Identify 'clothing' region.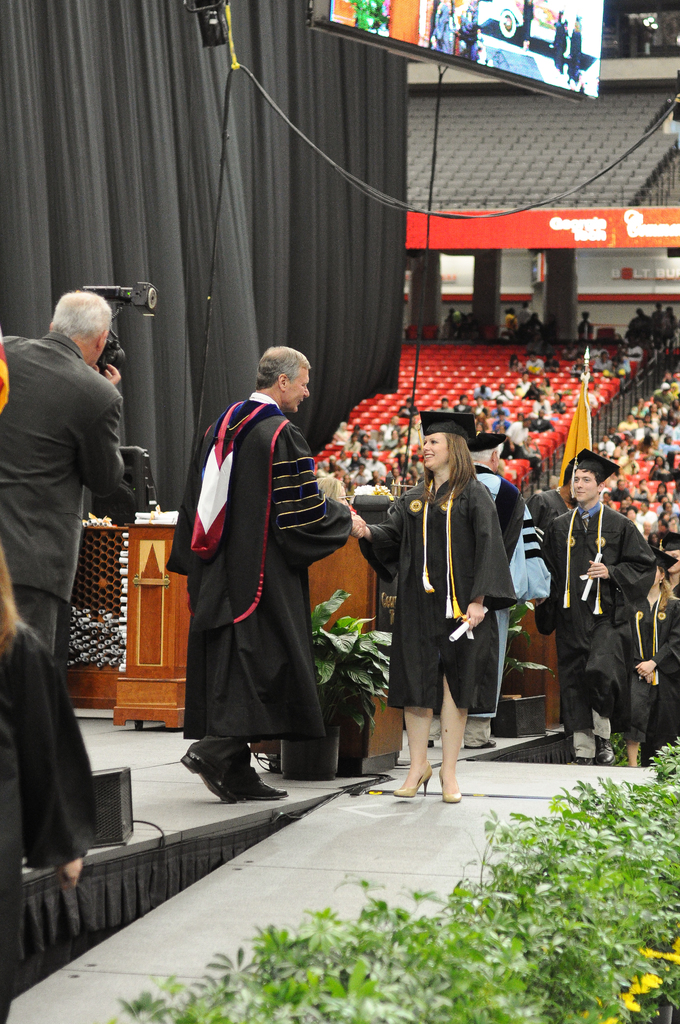
Region: select_region(0, 622, 106, 1023).
